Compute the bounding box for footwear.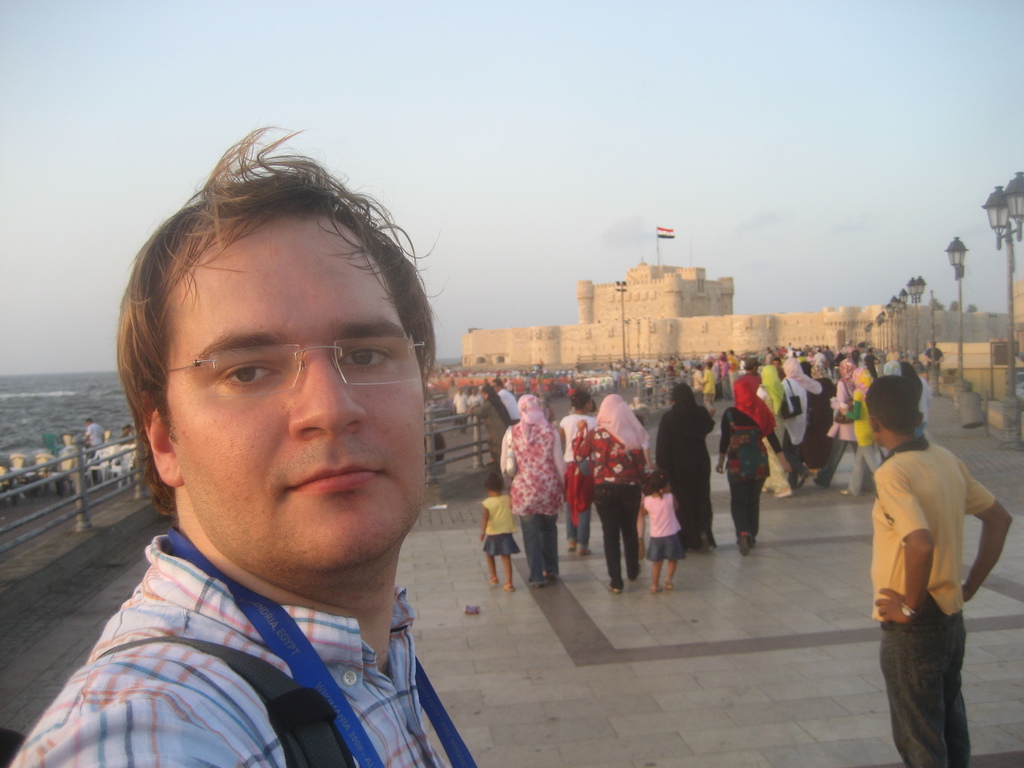
box(579, 547, 593, 556).
